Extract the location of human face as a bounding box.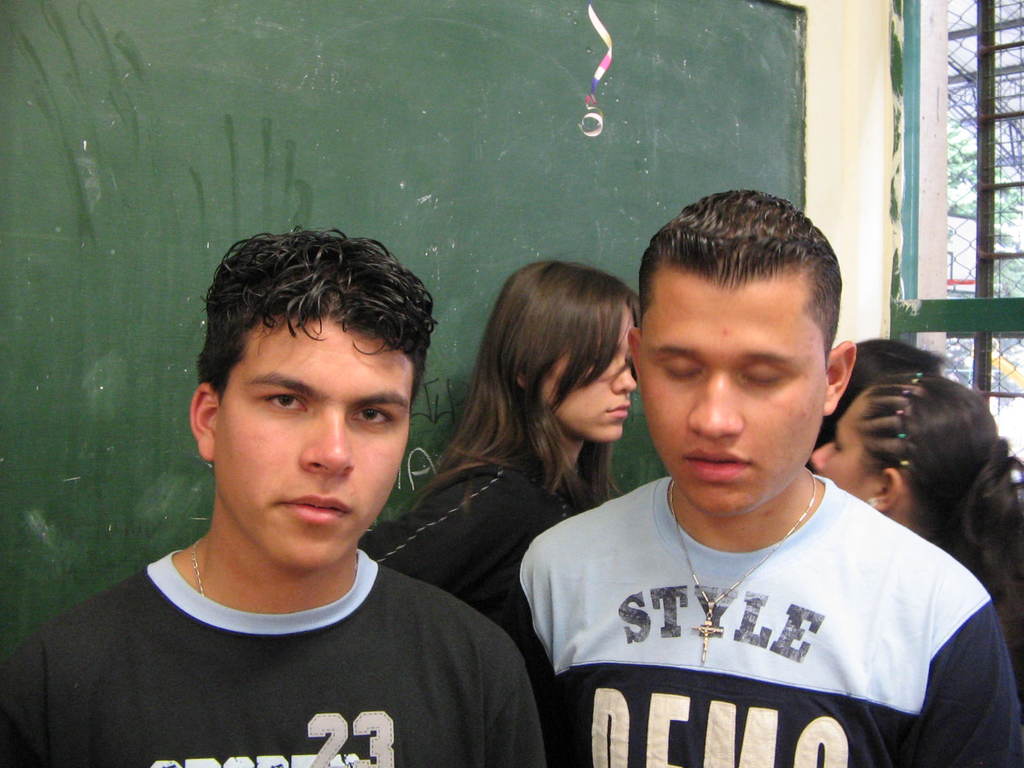
bbox=(635, 270, 829, 515).
